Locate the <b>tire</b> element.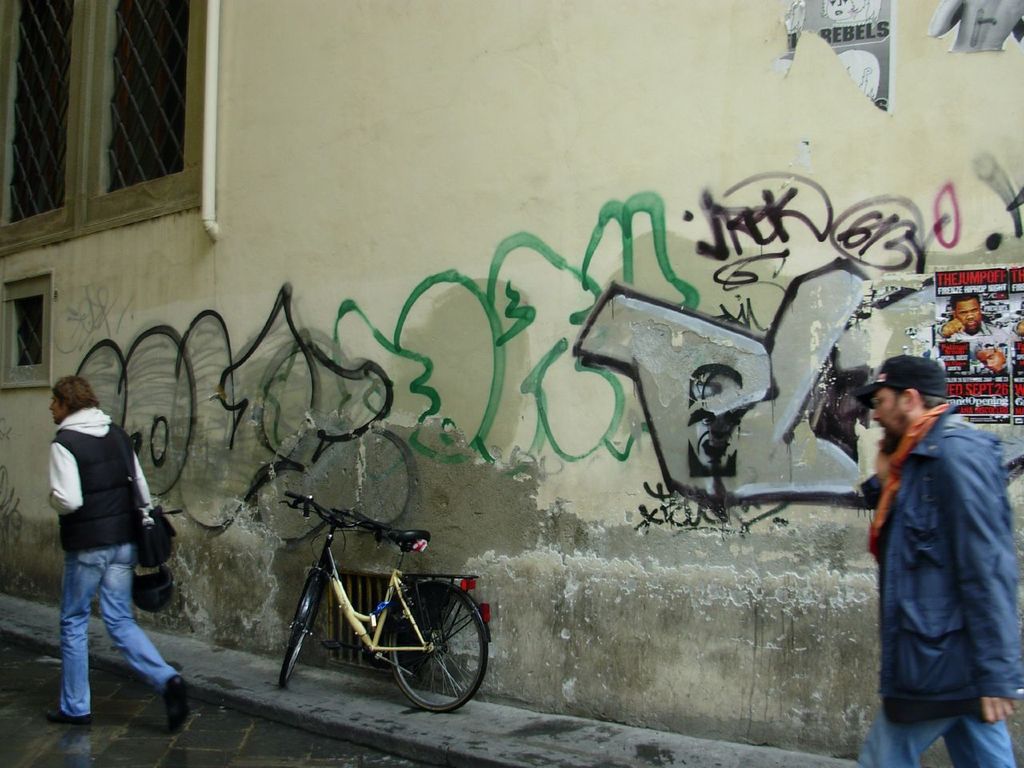
Element bbox: l=275, t=581, r=327, b=687.
